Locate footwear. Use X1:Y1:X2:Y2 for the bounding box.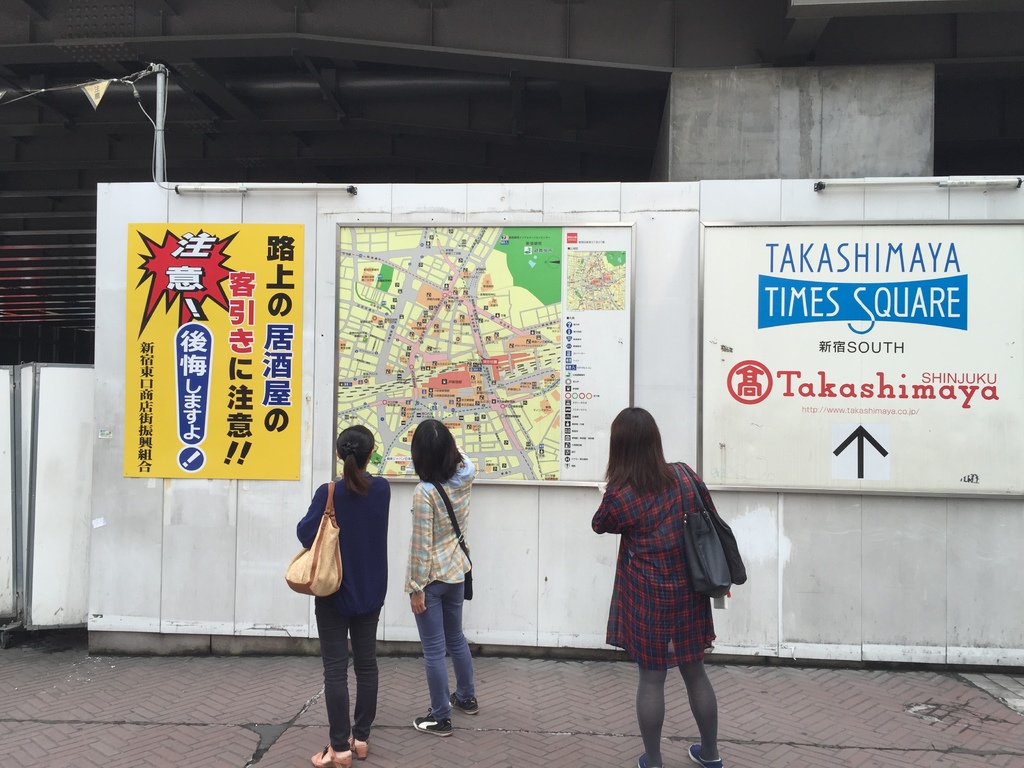
689:742:722:767.
